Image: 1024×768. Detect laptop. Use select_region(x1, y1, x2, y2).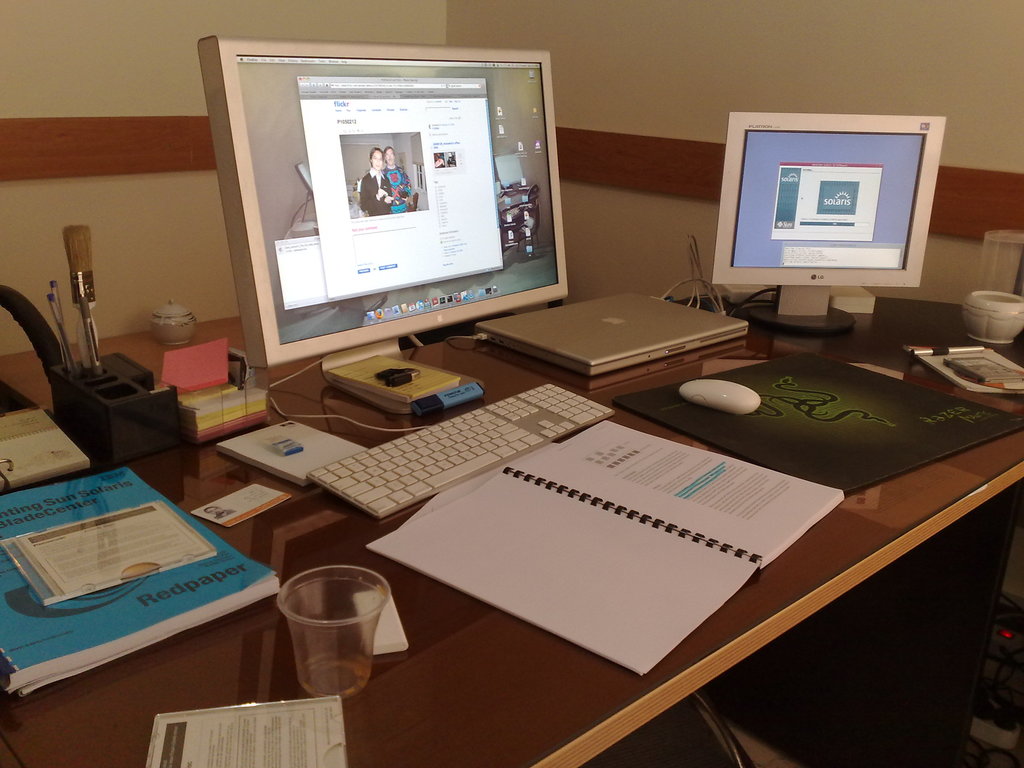
select_region(497, 263, 749, 385).
